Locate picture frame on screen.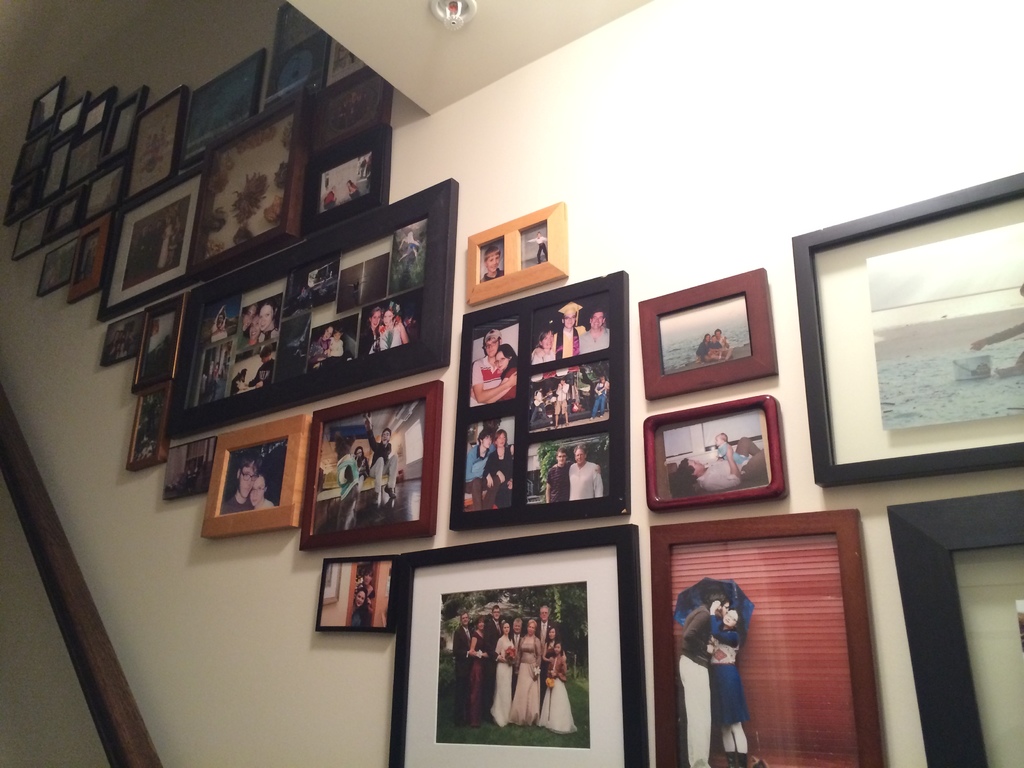
On screen at pyautogui.locateOnScreen(129, 292, 189, 390).
